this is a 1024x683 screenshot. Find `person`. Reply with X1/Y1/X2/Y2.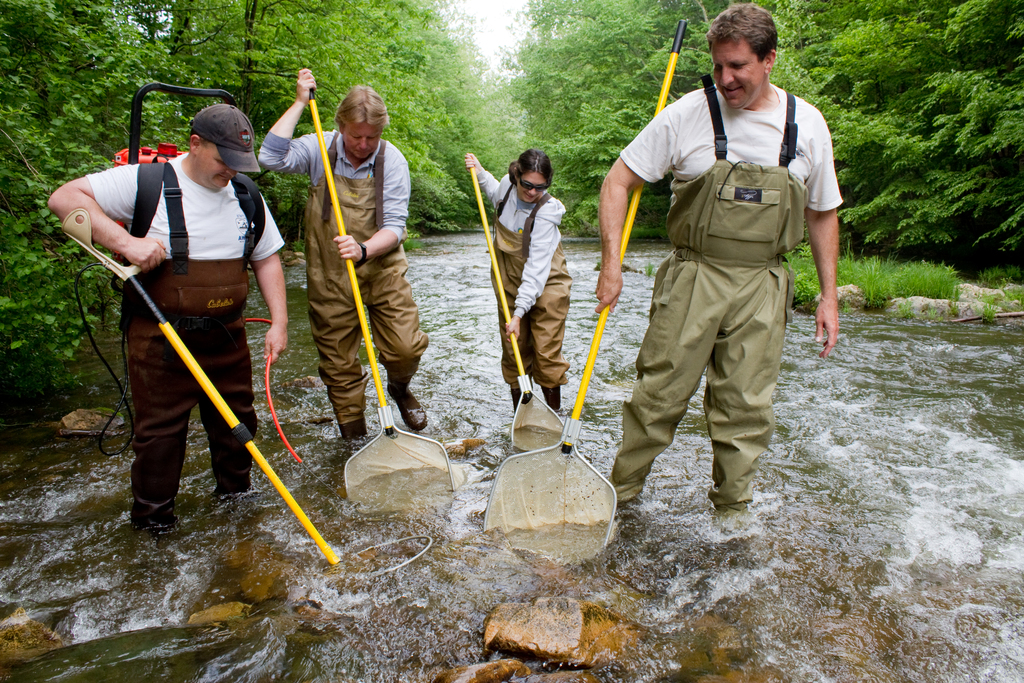
98/66/290/573.
